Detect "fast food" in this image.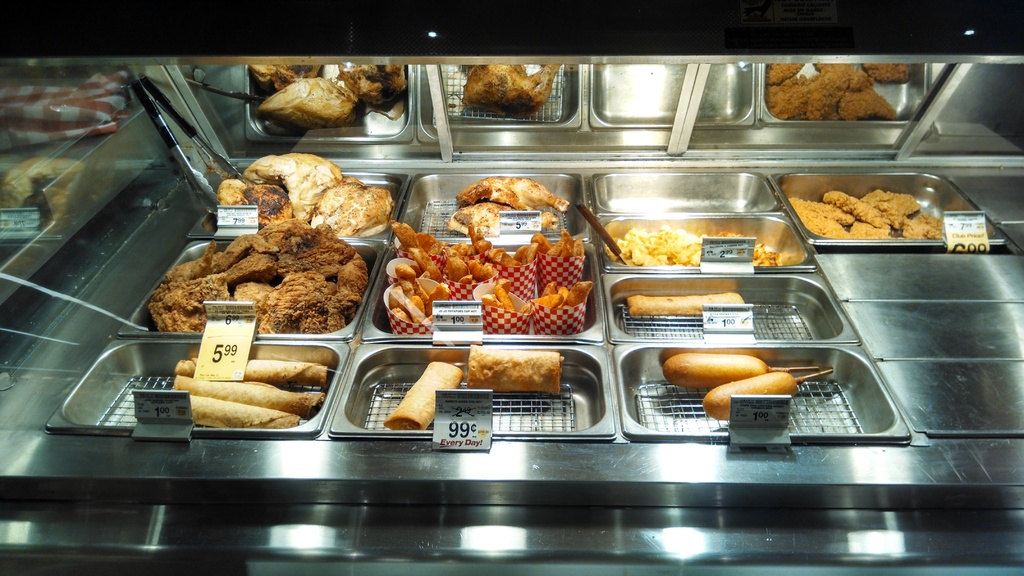
Detection: (463, 63, 565, 118).
